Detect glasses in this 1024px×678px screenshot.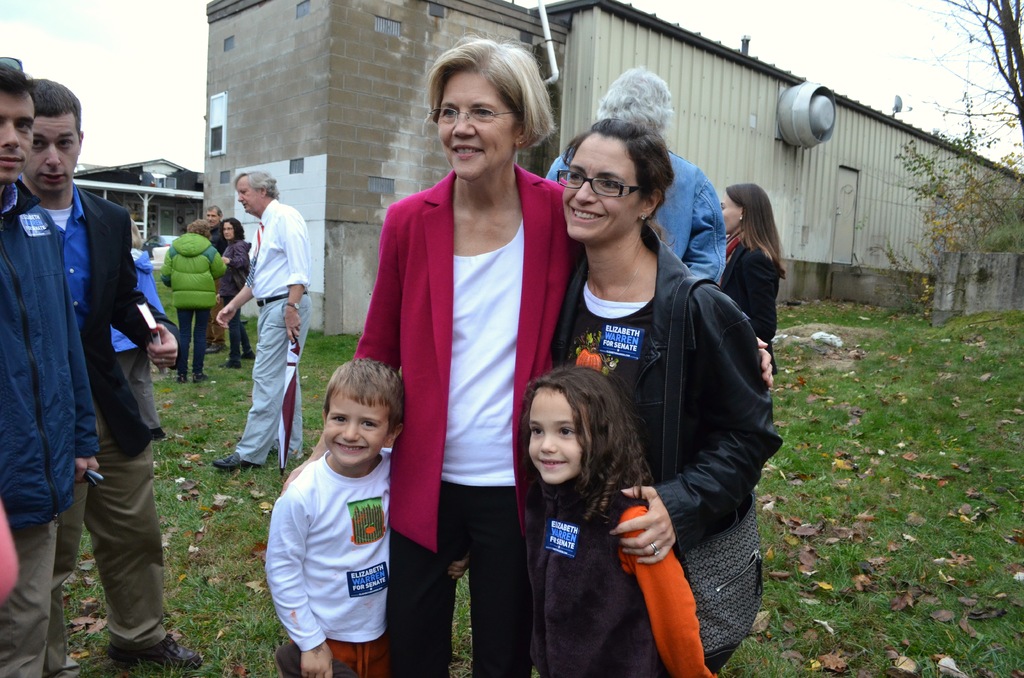
Detection: detection(557, 166, 645, 200).
